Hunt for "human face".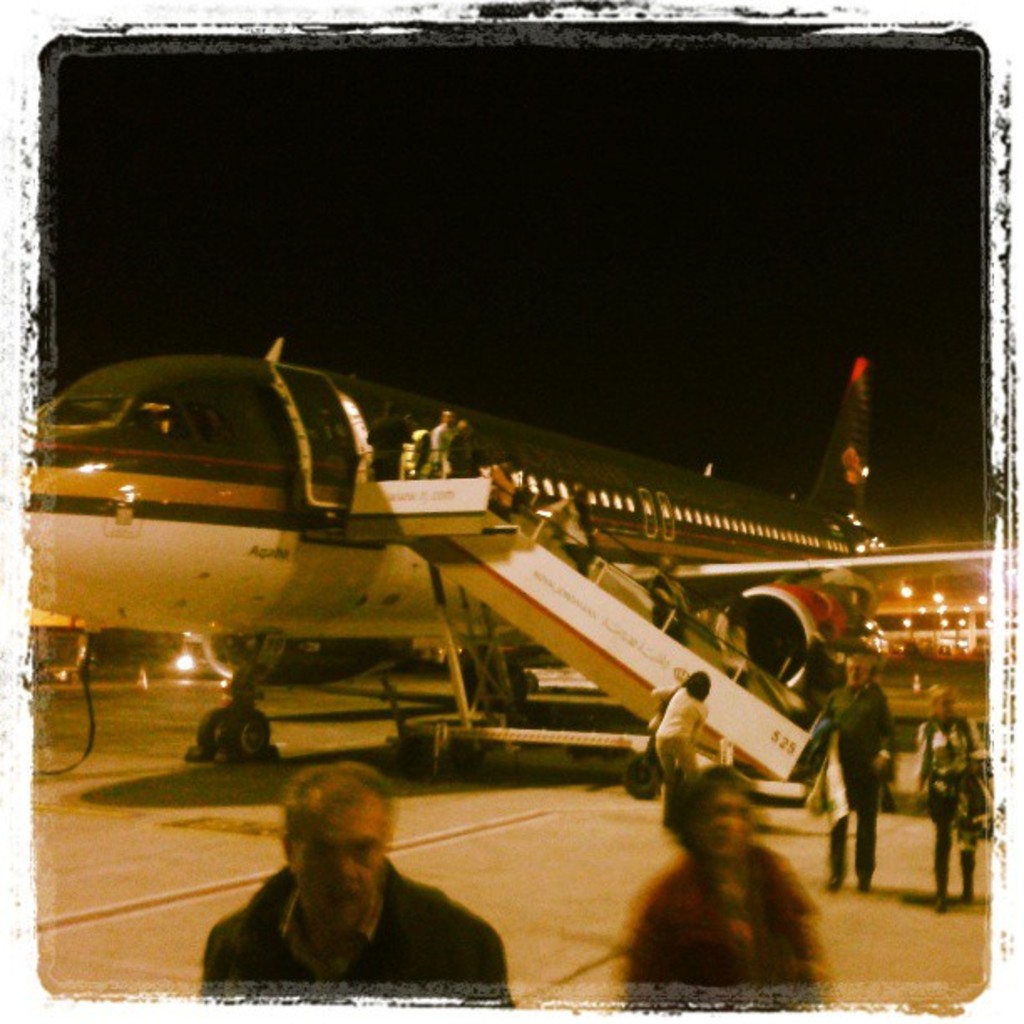
Hunted down at x1=842 y1=648 x2=865 y2=688.
